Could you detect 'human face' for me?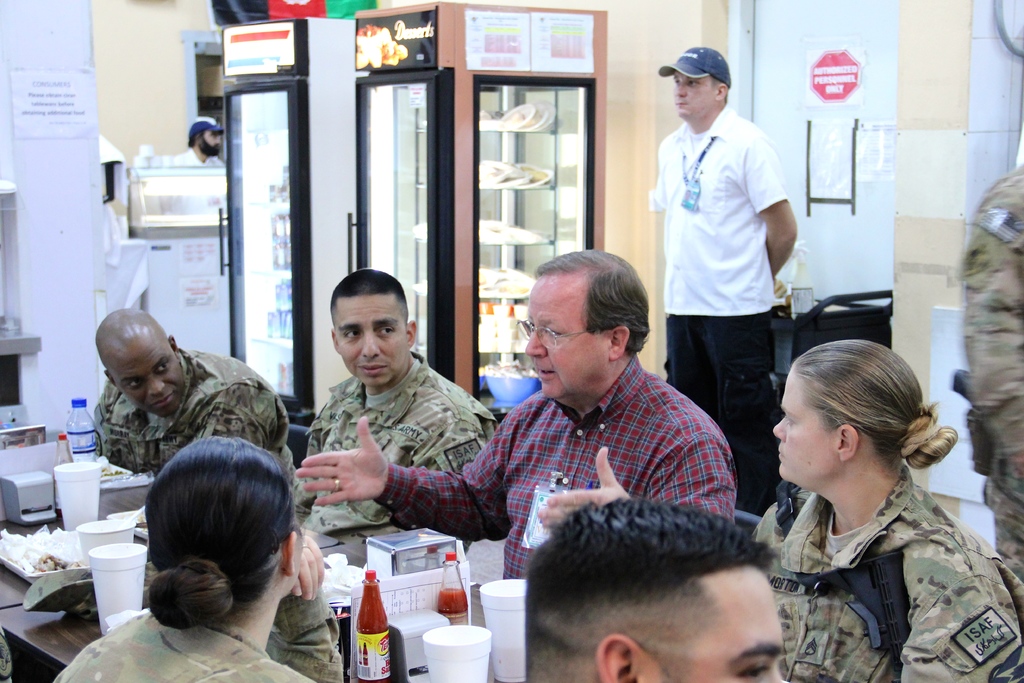
Detection result: <bbox>653, 567, 785, 682</bbox>.
